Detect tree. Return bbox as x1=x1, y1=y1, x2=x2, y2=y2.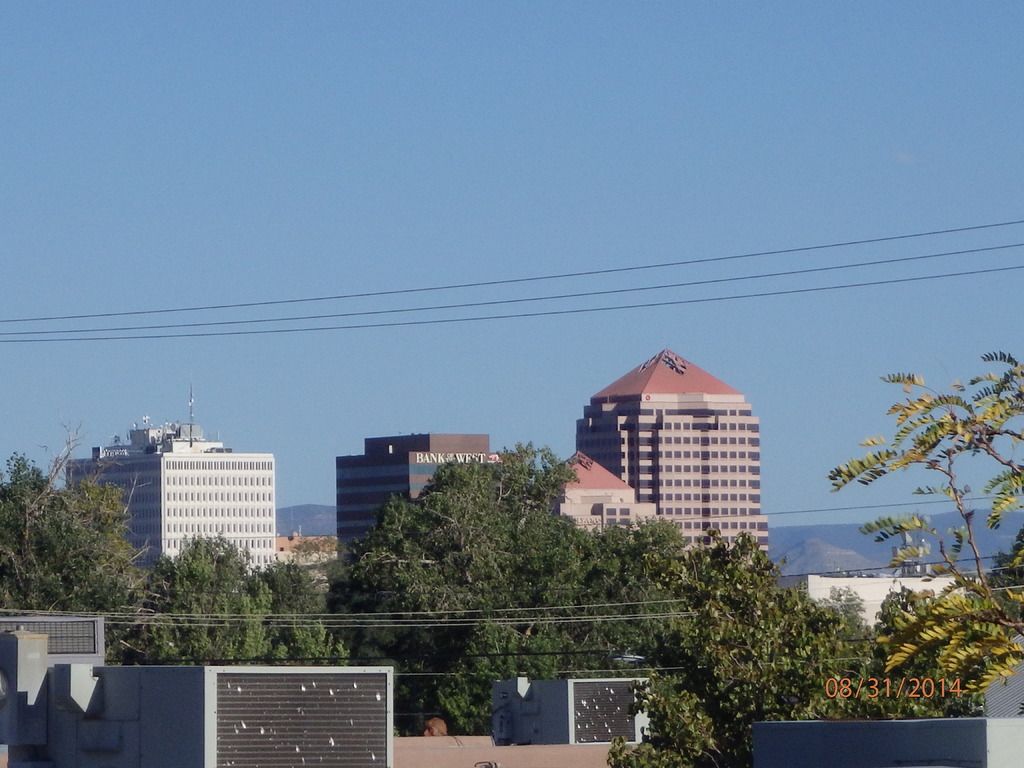
x1=822, y1=349, x2=1023, y2=691.
